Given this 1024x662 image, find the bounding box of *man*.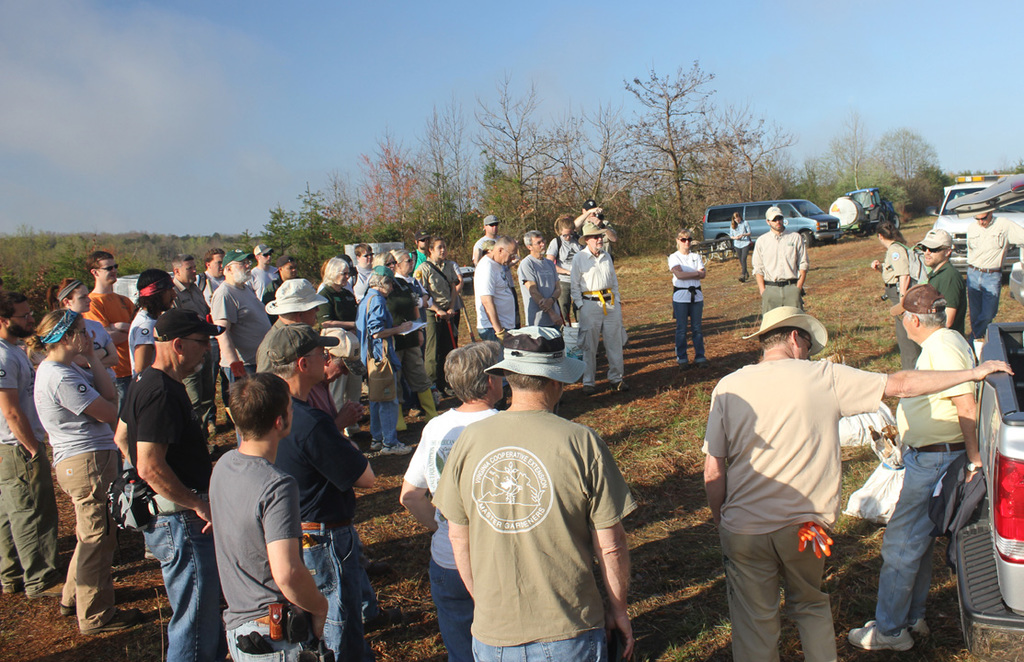
bbox=[472, 216, 500, 263].
